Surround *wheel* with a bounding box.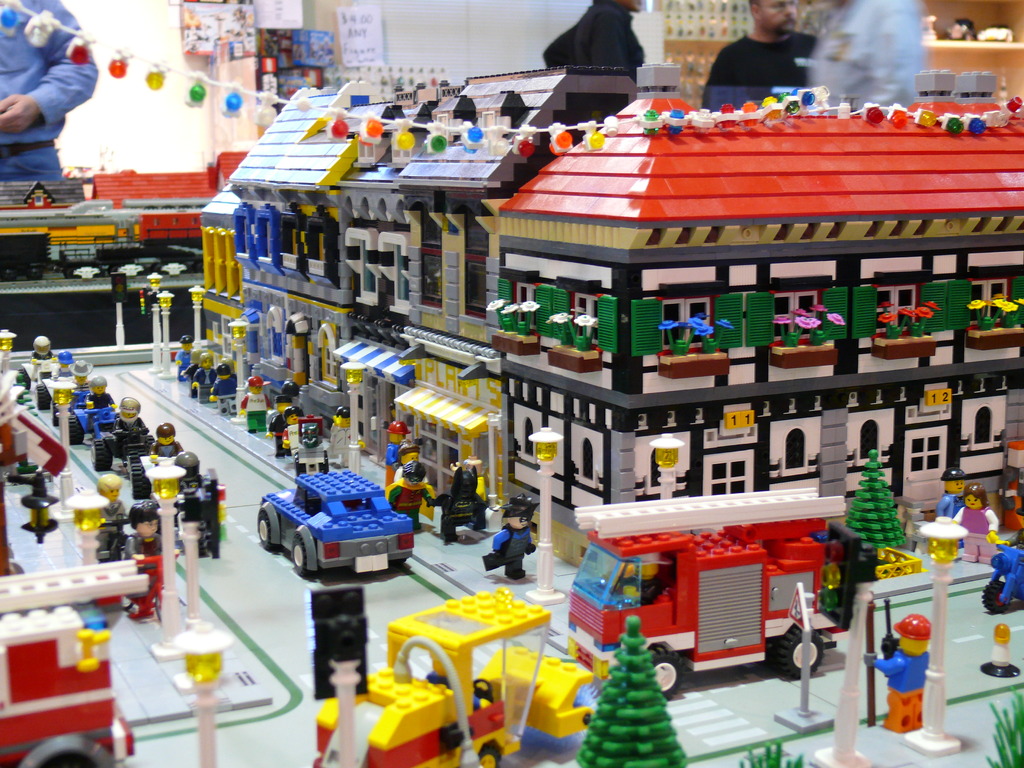
<region>982, 578, 1012, 615</region>.
